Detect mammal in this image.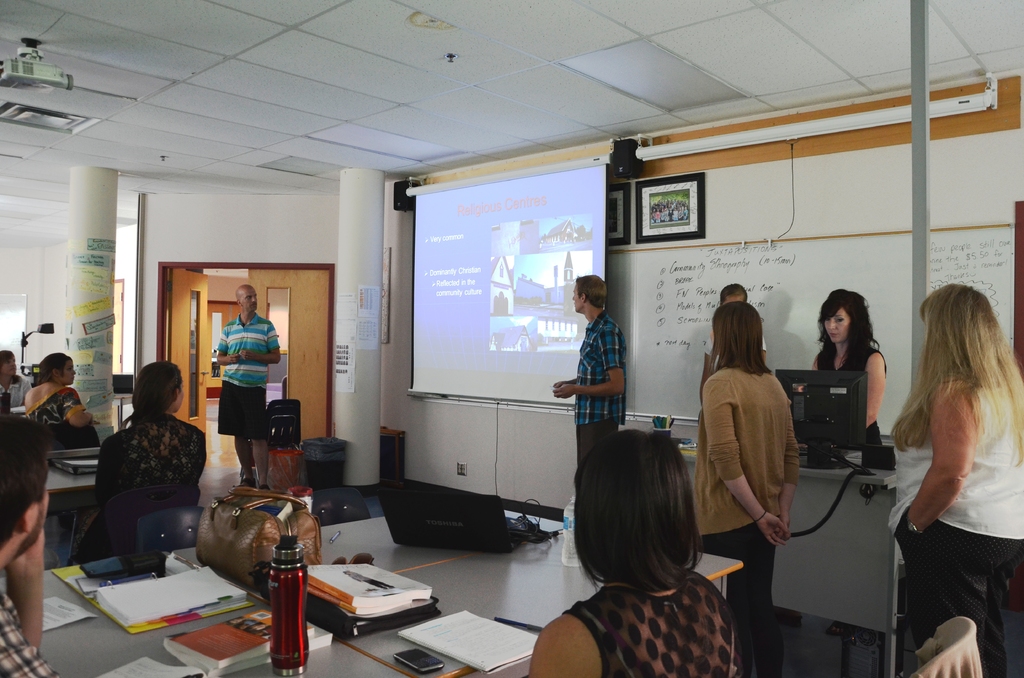
Detection: 696, 299, 795, 677.
